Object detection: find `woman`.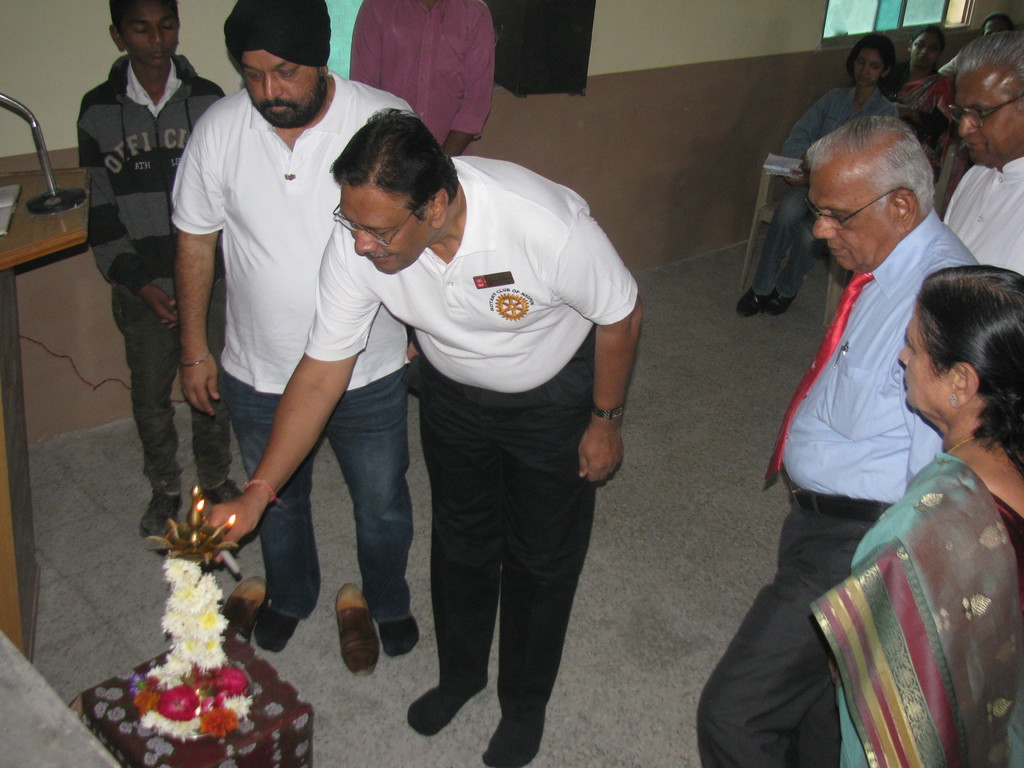
BBox(820, 267, 1018, 767).
